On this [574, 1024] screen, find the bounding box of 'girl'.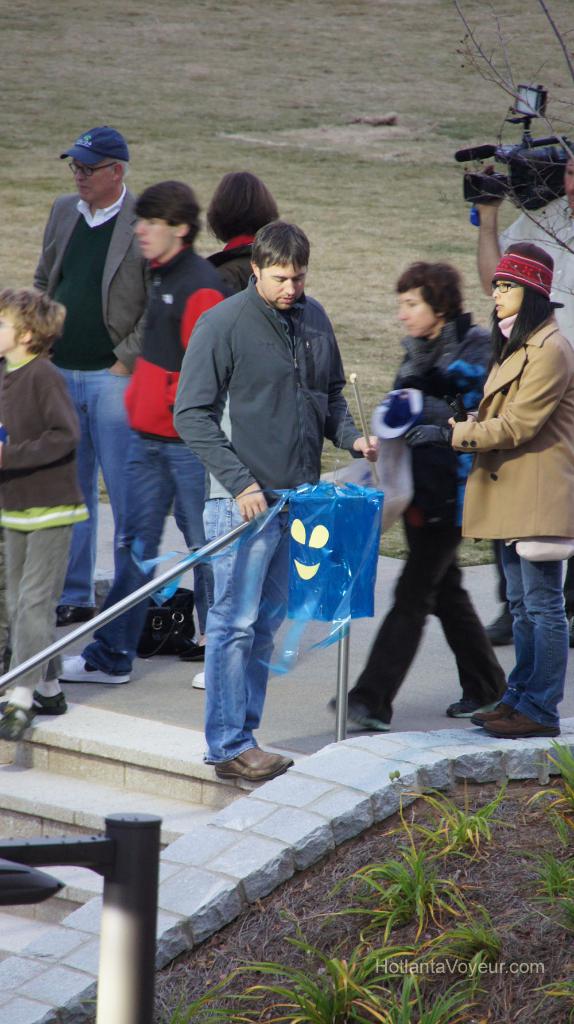
Bounding box: [404,239,573,735].
